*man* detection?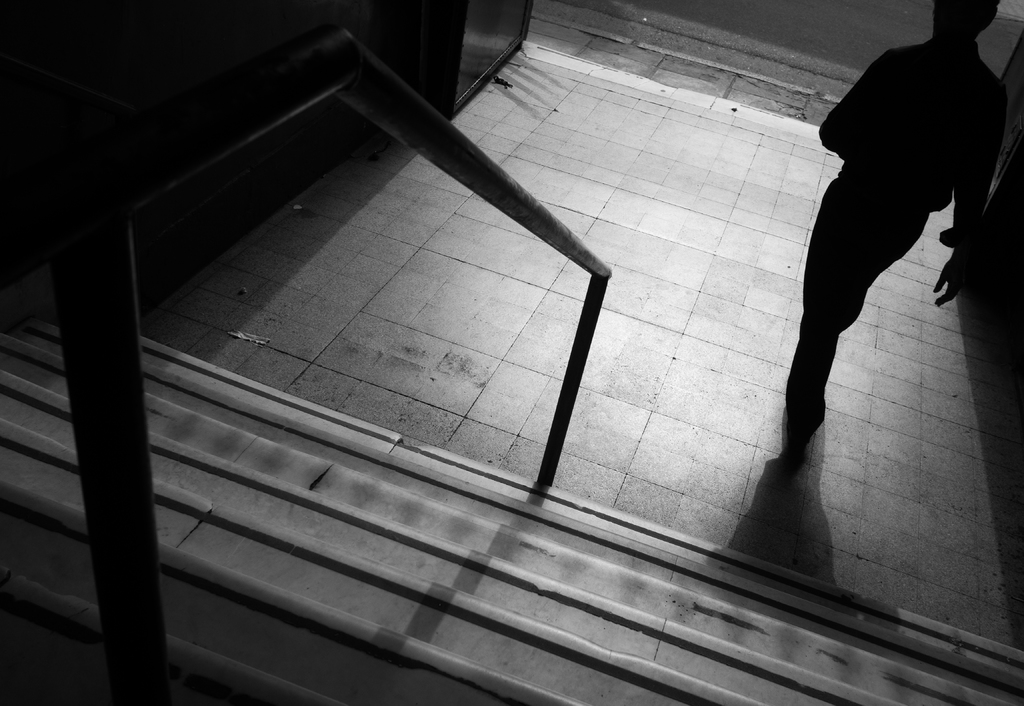
pyautogui.locateOnScreen(767, 0, 1023, 437)
